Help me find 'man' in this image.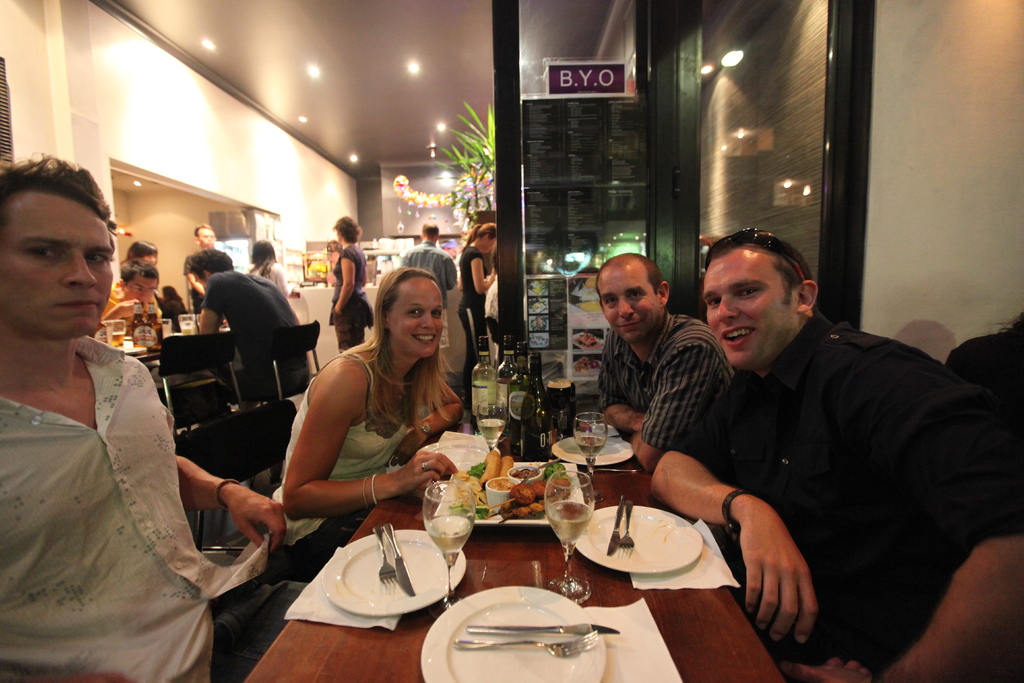
Found it: (104,258,168,336).
